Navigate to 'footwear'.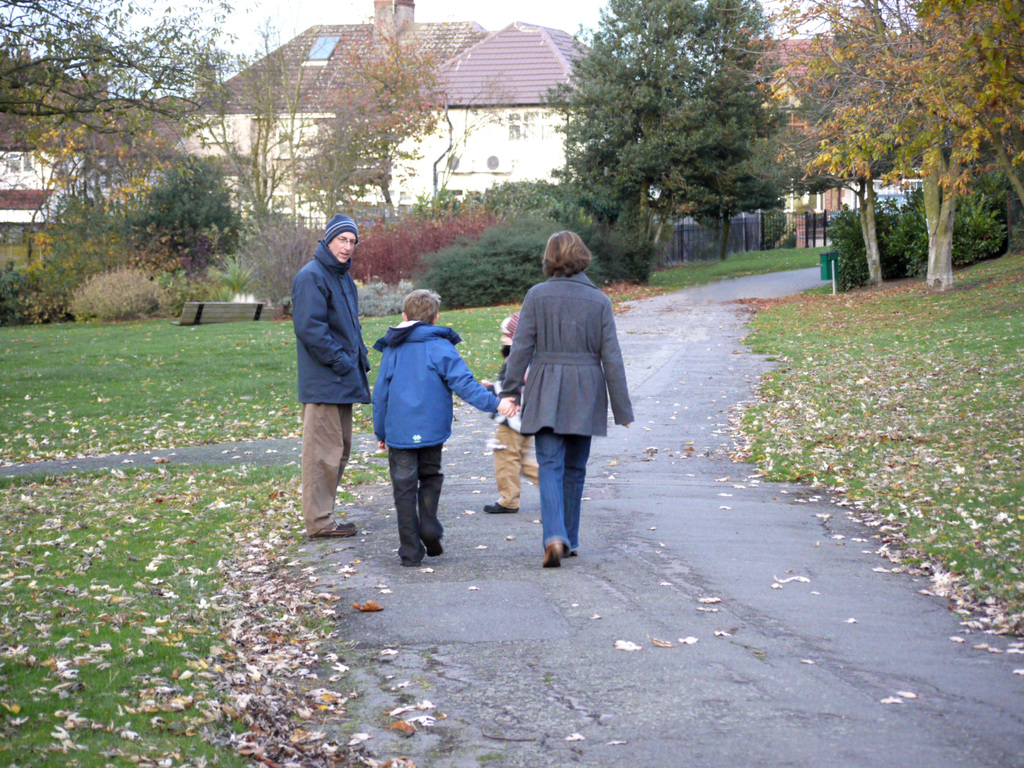
Navigation target: {"x1": 565, "y1": 541, "x2": 575, "y2": 558}.
